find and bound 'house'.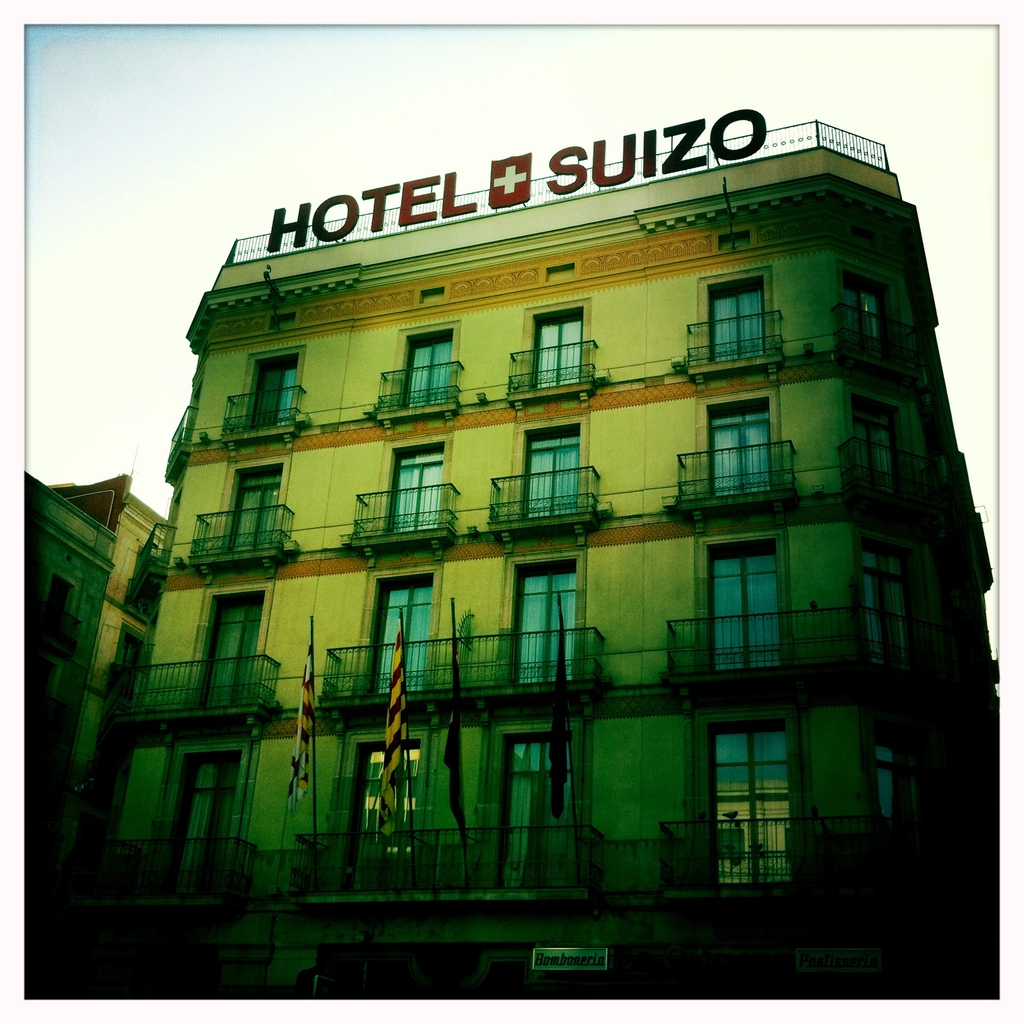
Bound: [left=88, top=134, right=1009, bottom=998].
